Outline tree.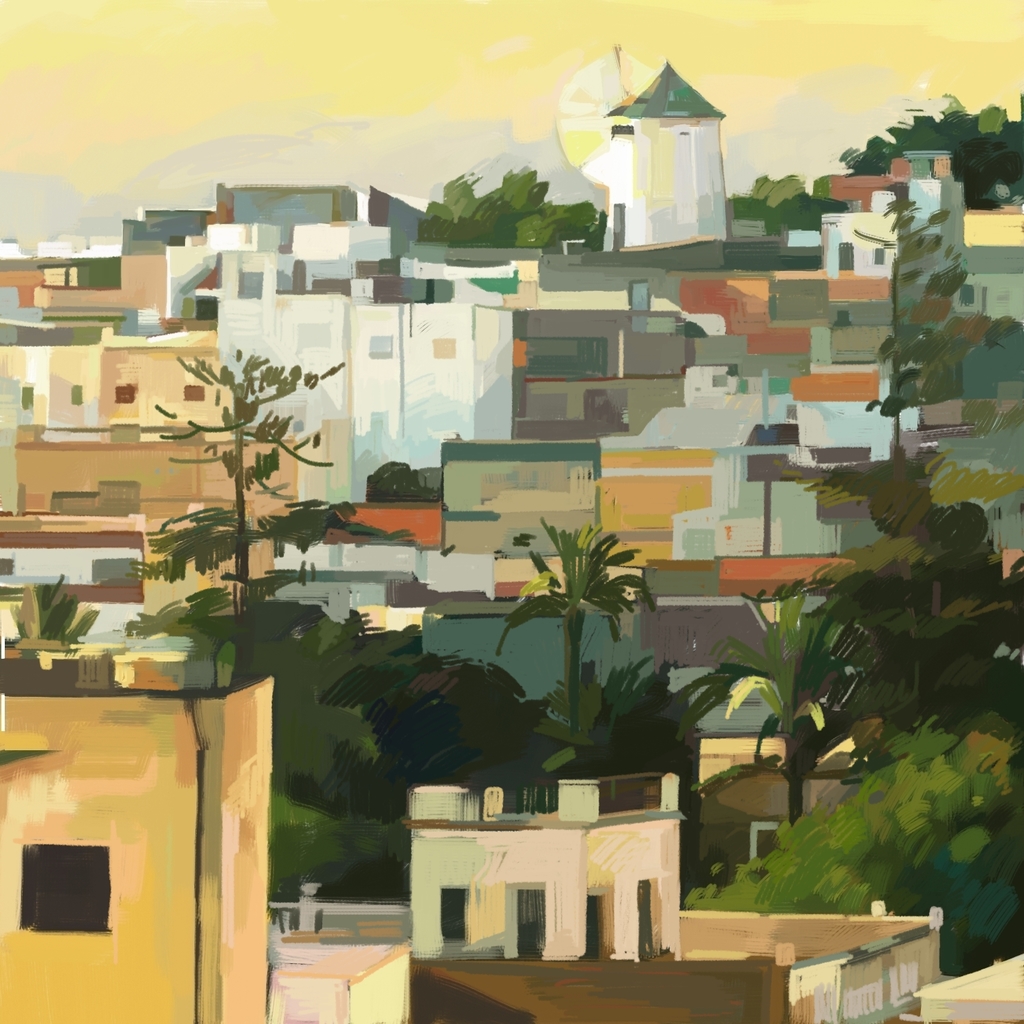
Outline: bbox=[501, 532, 651, 765].
